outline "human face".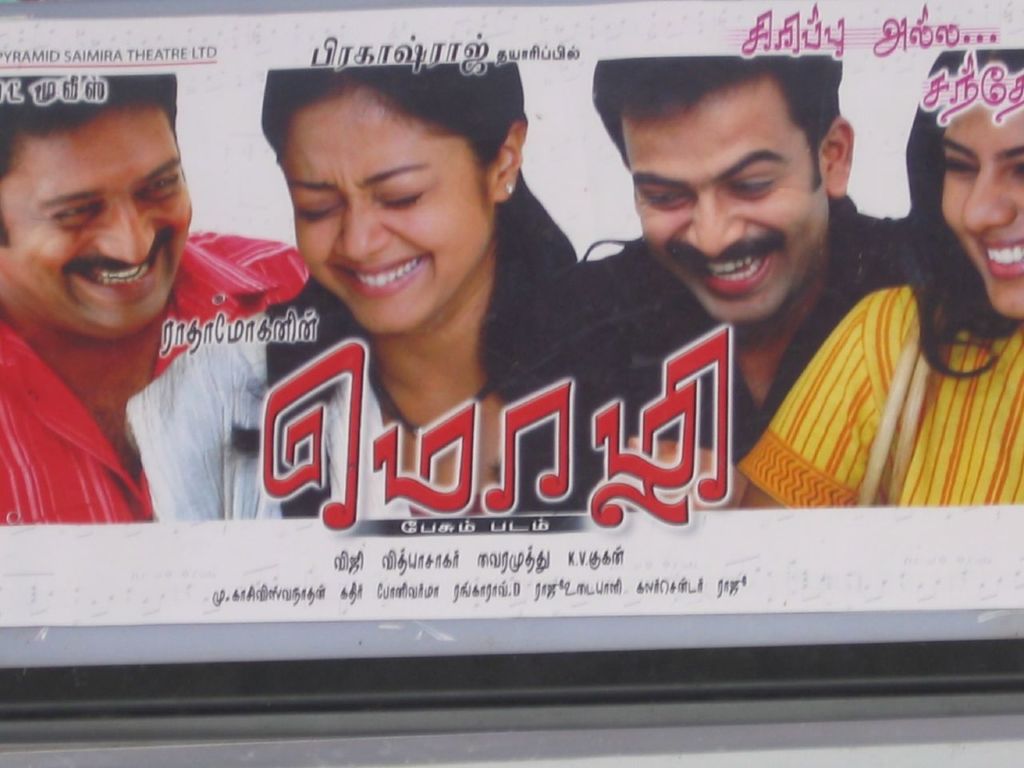
Outline: rect(638, 82, 824, 314).
